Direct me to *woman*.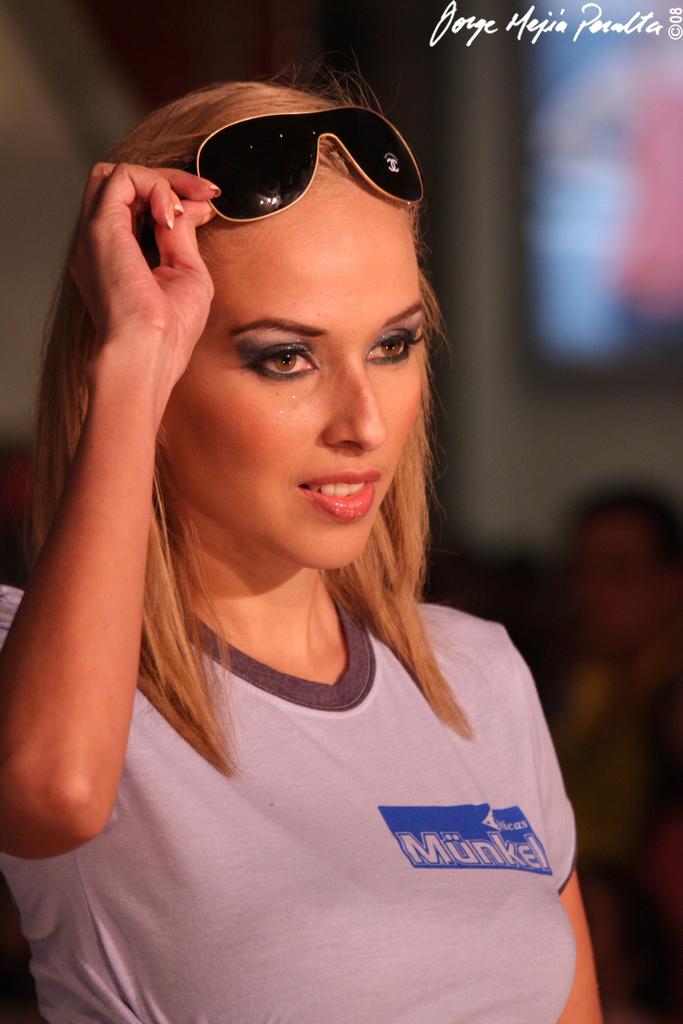
Direction: bbox(9, 81, 598, 994).
